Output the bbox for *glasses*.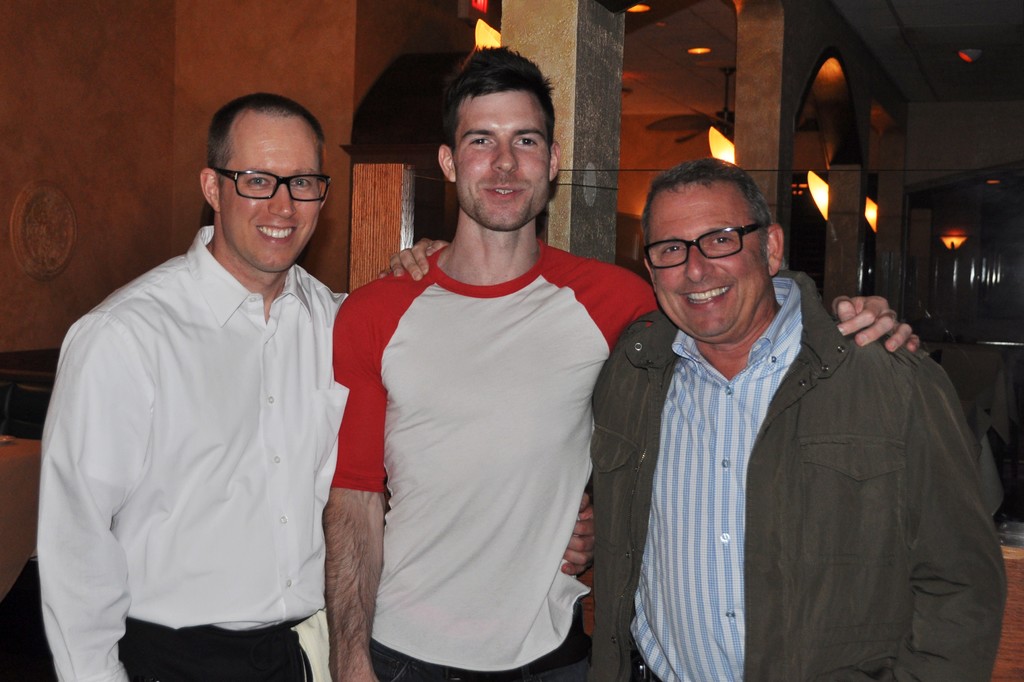
640:221:769:267.
